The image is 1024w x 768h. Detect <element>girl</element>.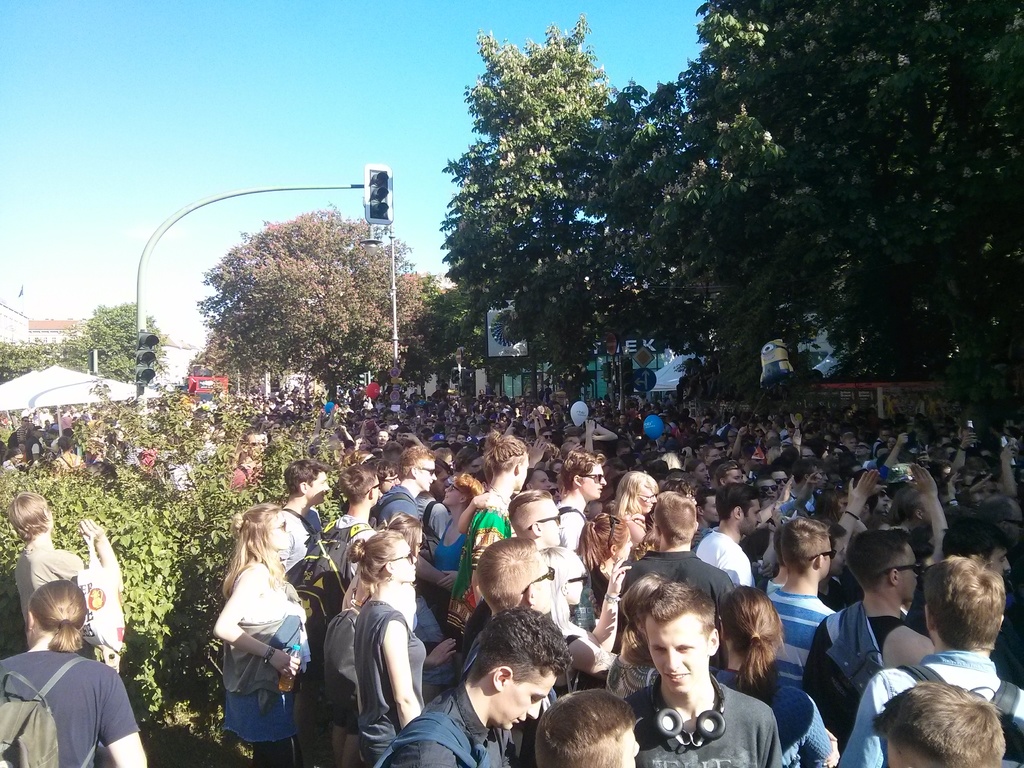
Detection: (left=709, top=588, right=847, bottom=767).
